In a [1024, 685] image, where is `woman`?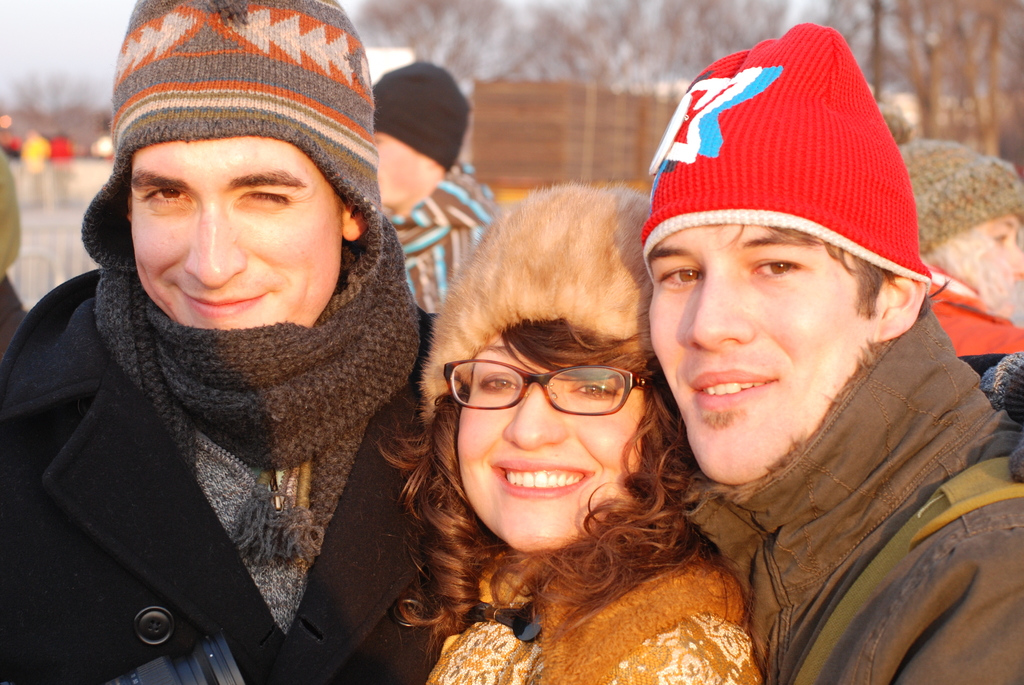
(left=374, top=230, right=747, bottom=663).
